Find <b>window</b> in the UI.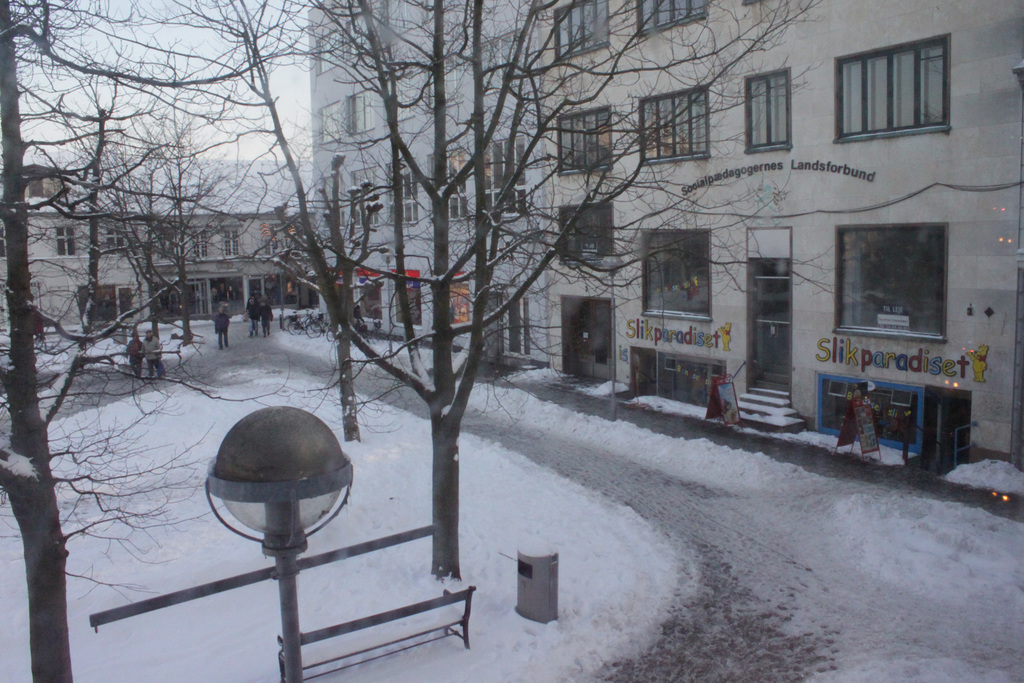
UI element at l=317, t=104, r=344, b=142.
